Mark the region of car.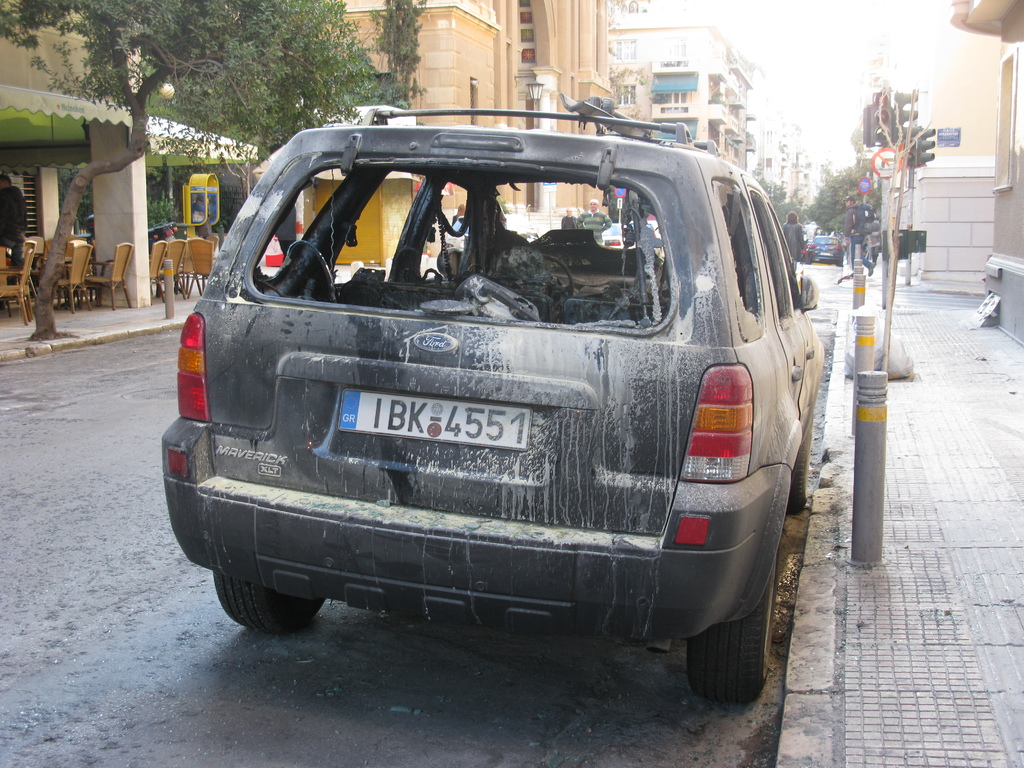
Region: <box>156,107,824,703</box>.
